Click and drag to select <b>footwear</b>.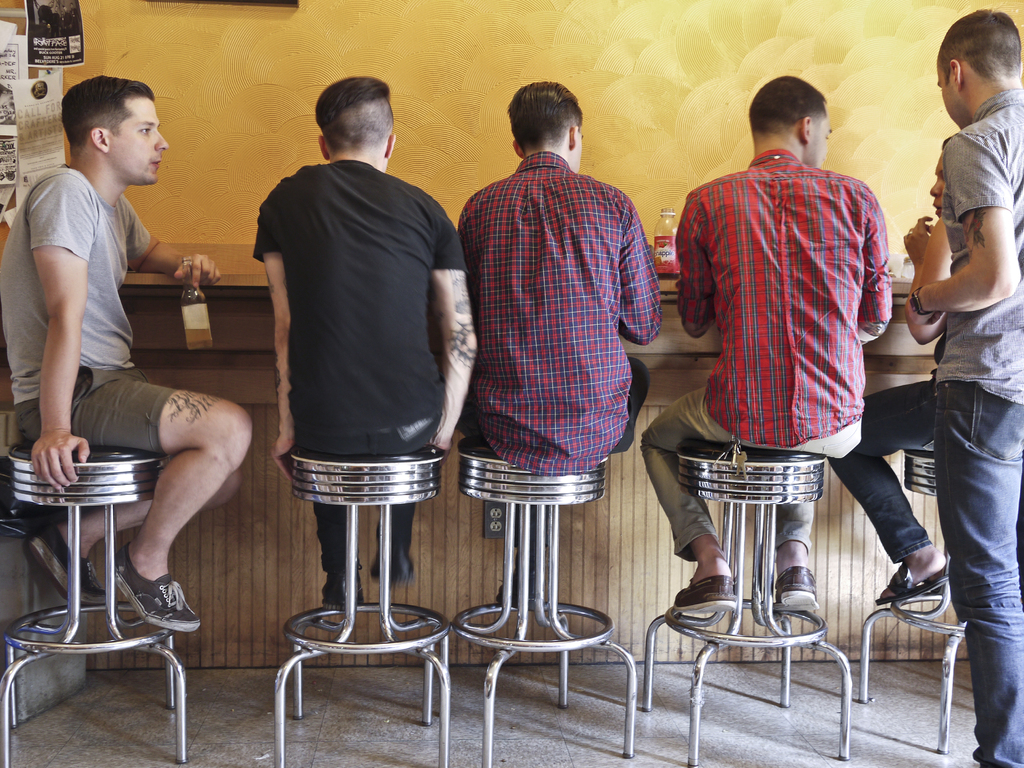
Selection: (105,544,199,632).
